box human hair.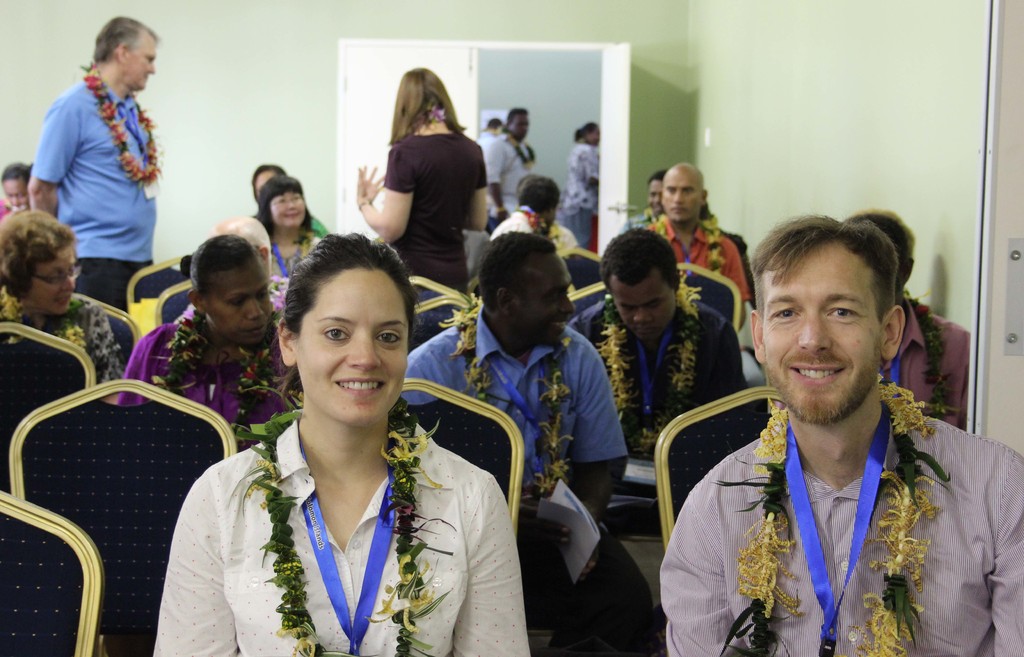
(x1=575, y1=126, x2=583, y2=142).
